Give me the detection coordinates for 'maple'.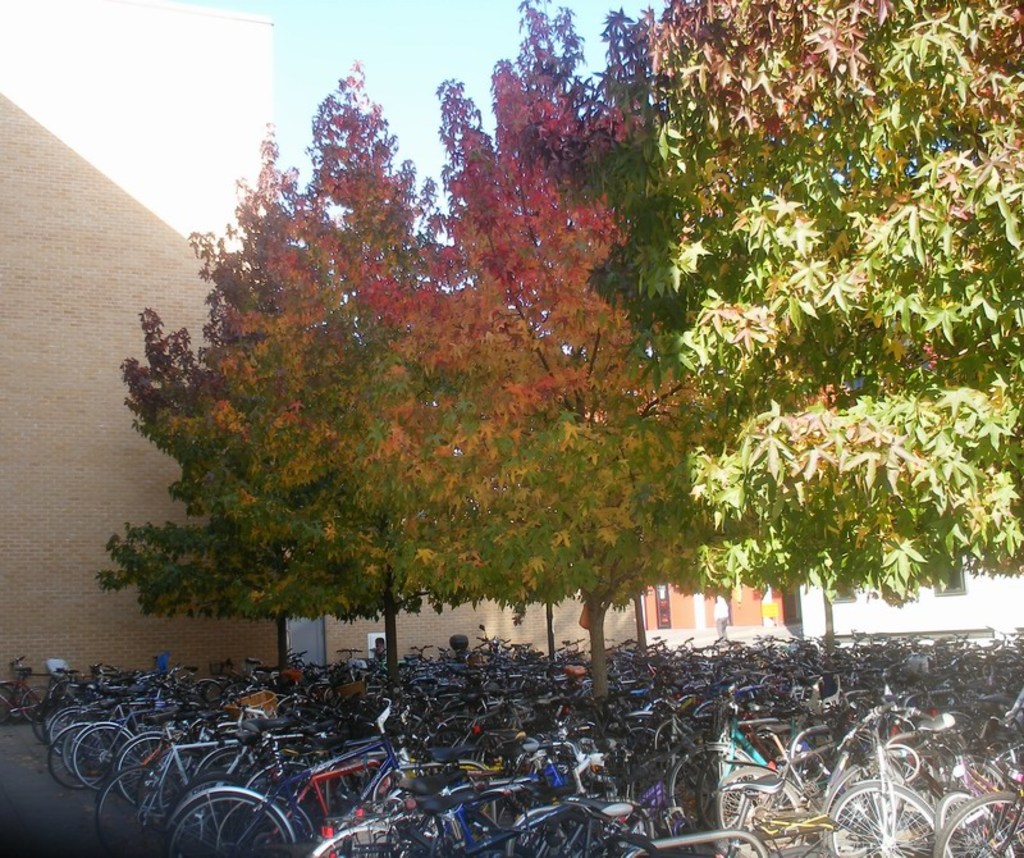
<bbox>95, 0, 1023, 690</bbox>.
